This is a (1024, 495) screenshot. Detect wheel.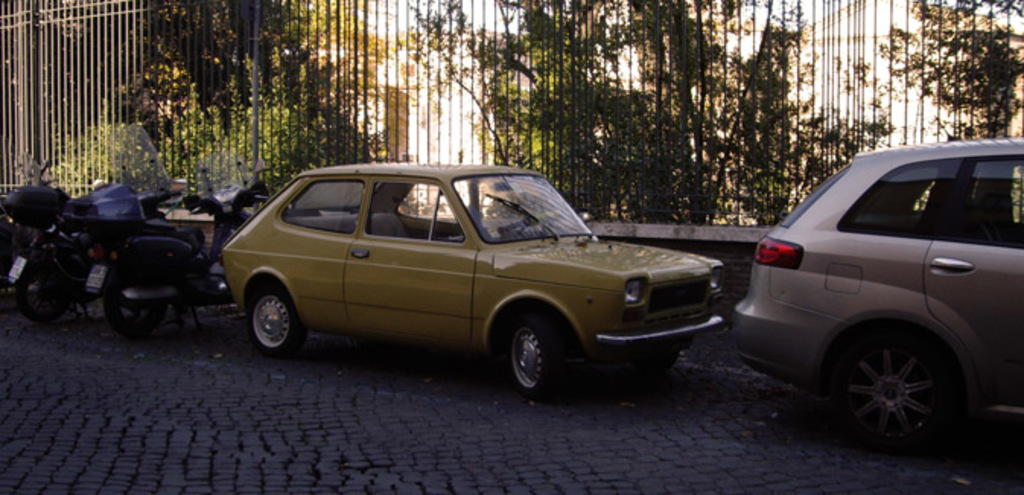
left=23, top=267, right=65, bottom=326.
